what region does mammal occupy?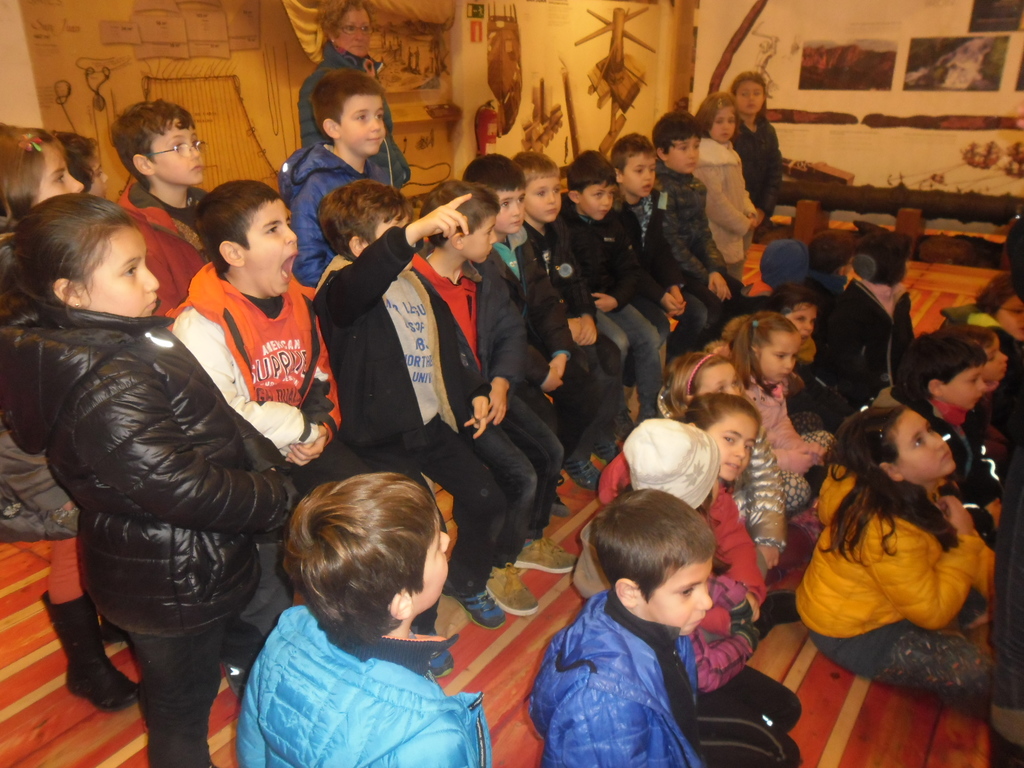
0/184/319/767.
